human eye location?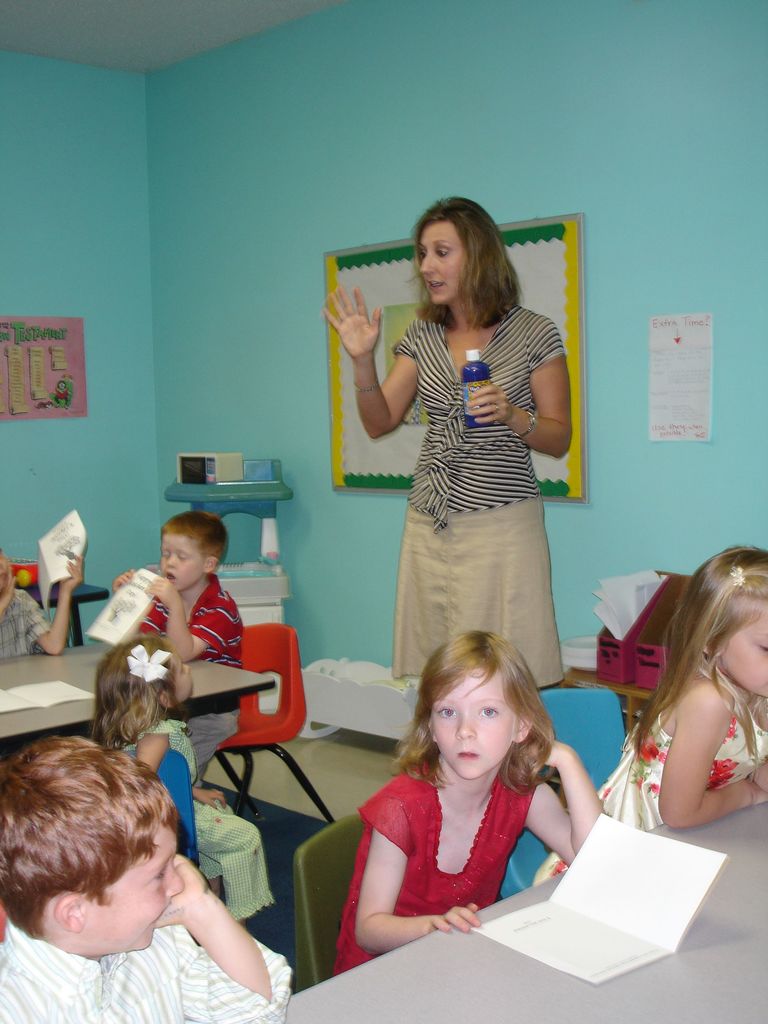
{"left": 430, "top": 703, "right": 462, "bottom": 722}
